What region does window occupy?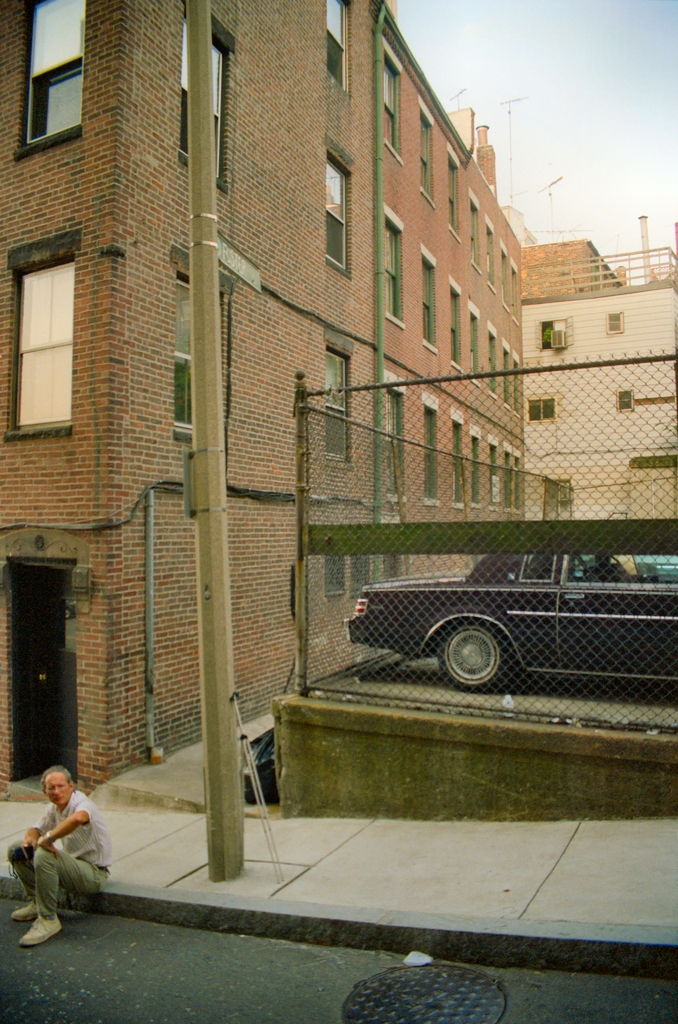
<bbox>468, 195, 483, 274</bbox>.
